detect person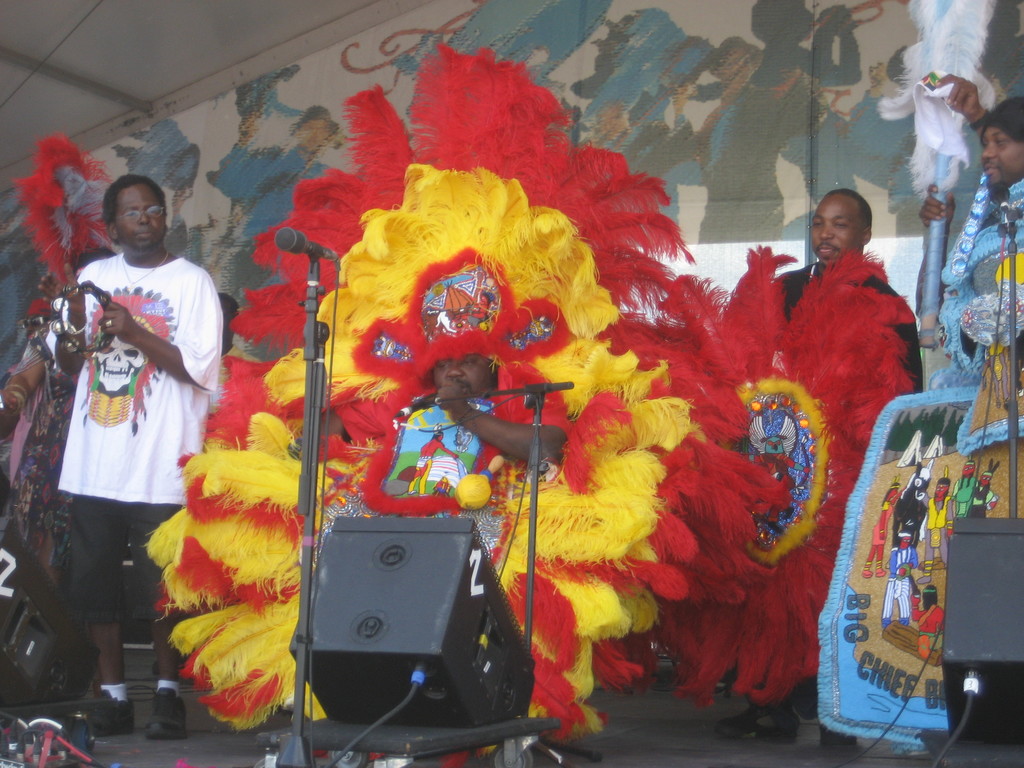
Rect(372, 348, 564, 545)
